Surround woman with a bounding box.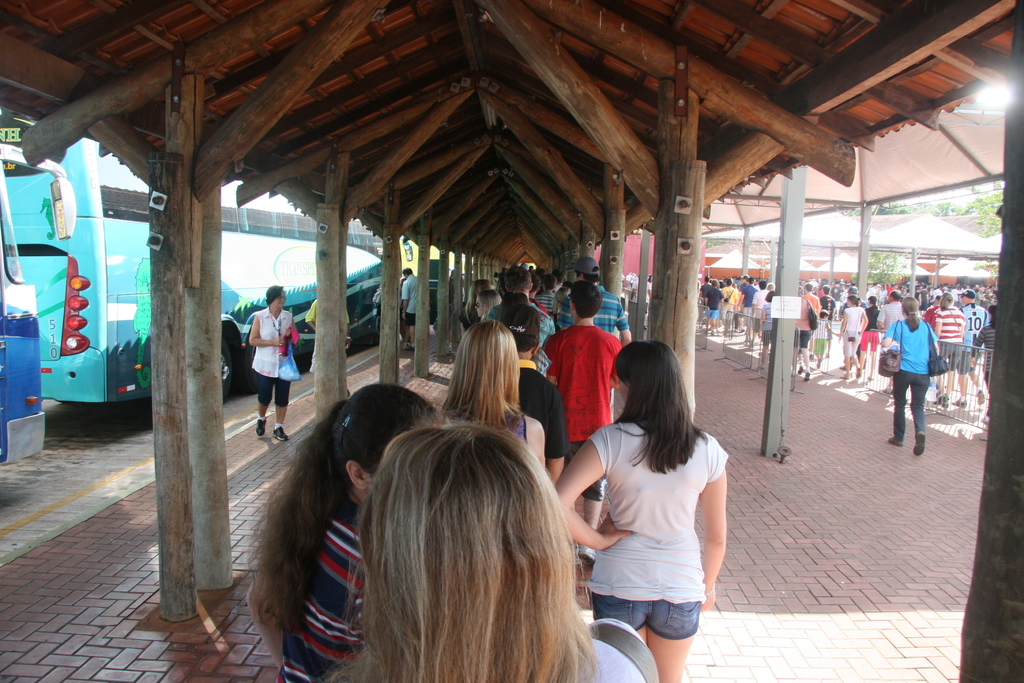
{"left": 879, "top": 295, "right": 948, "bottom": 452}.
